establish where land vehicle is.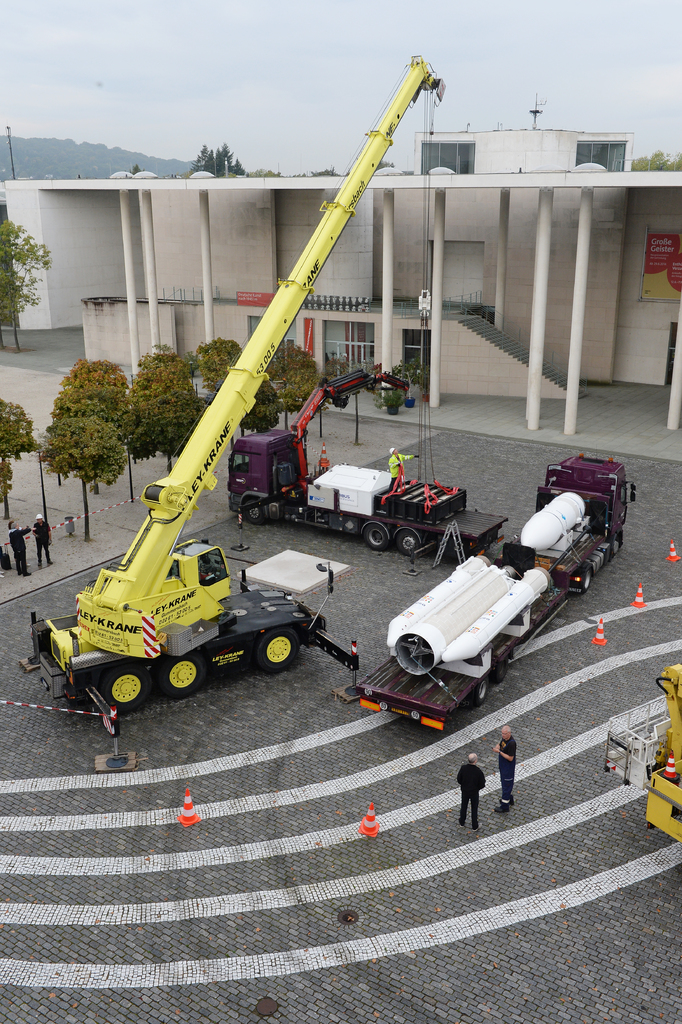
Established at rect(226, 428, 505, 555).
